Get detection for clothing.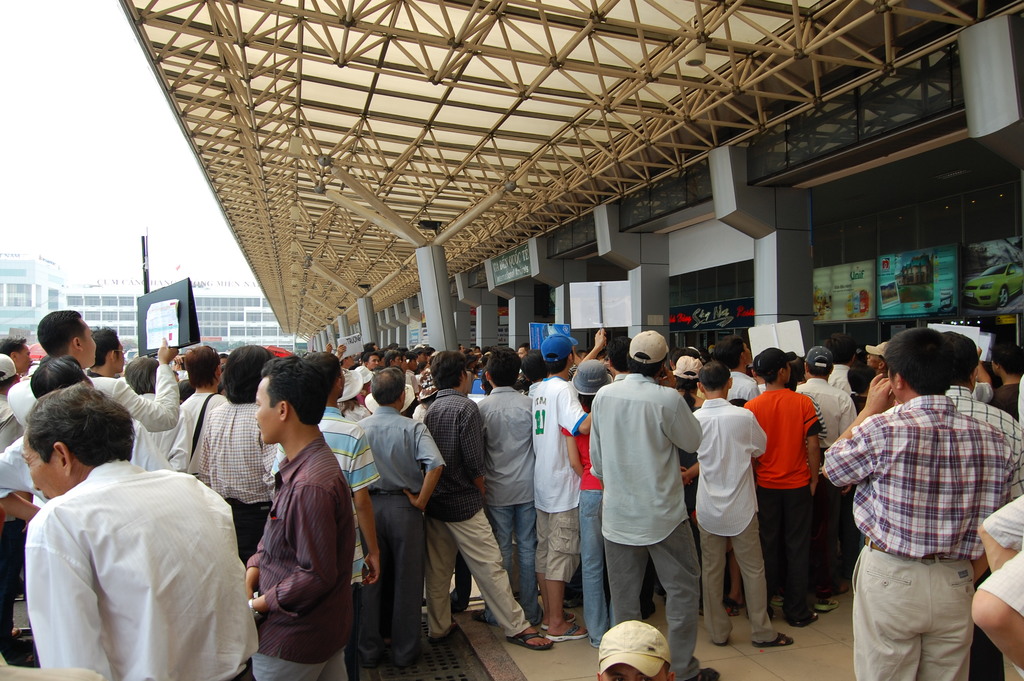
Detection: left=527, top=377, right=582, bottom=496.
